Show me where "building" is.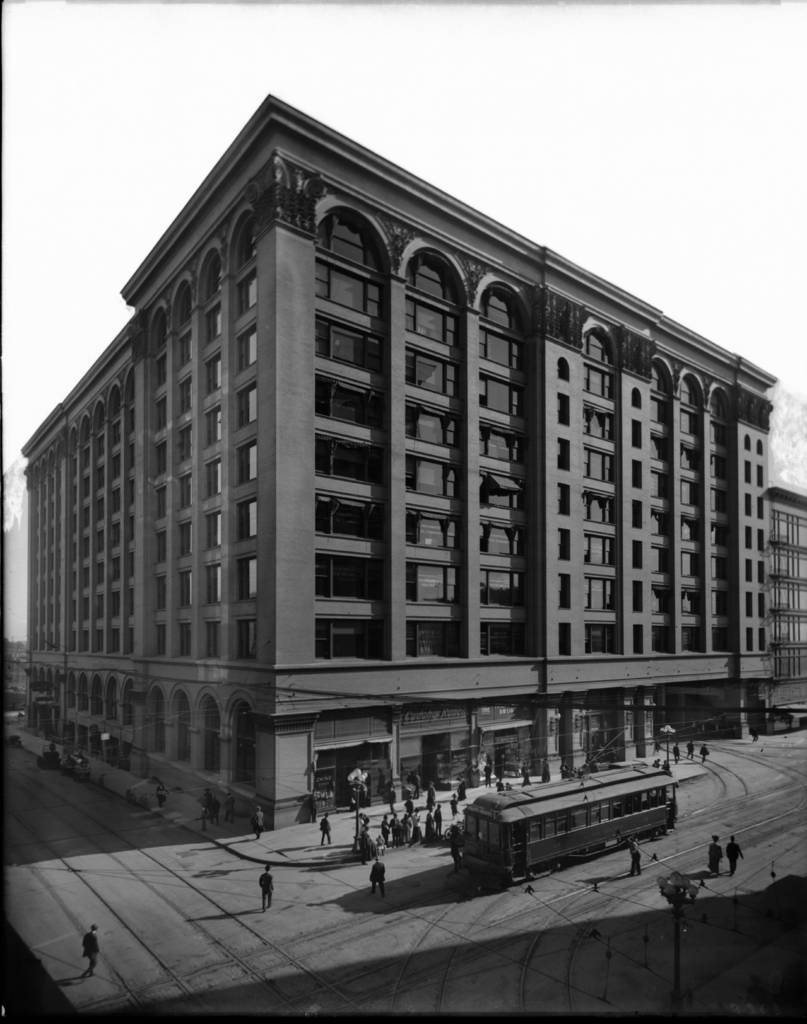
"building" is at Rect(763, 484, 806, 727).
